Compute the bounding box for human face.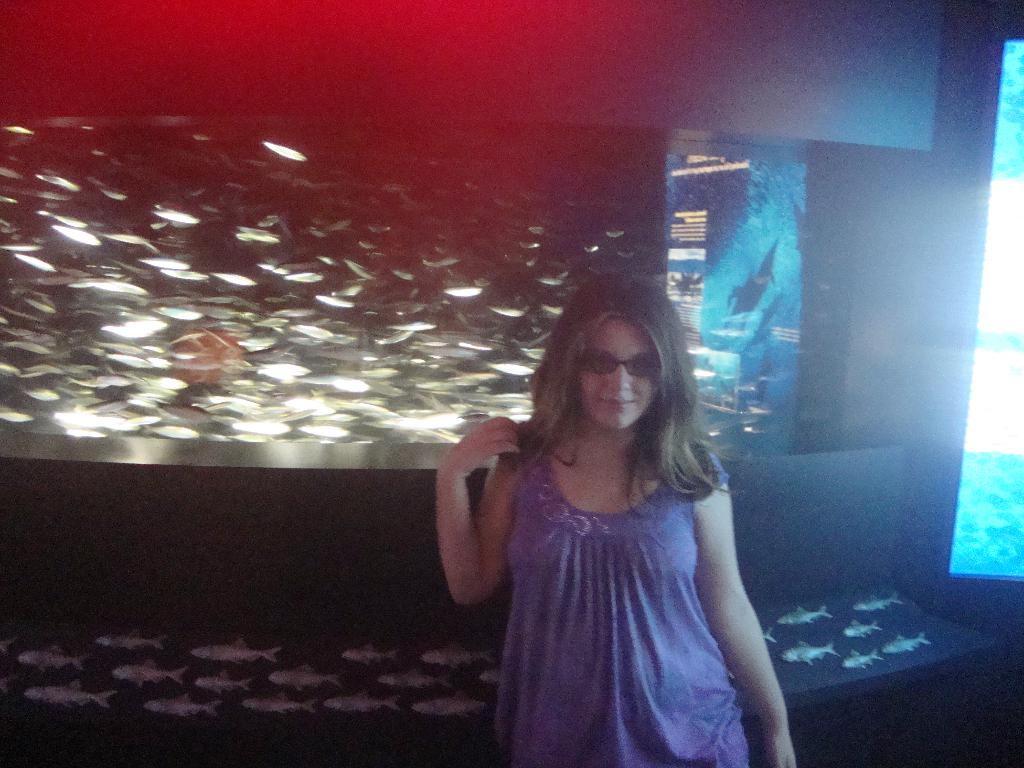
<box>578,314,660,426</box>.
